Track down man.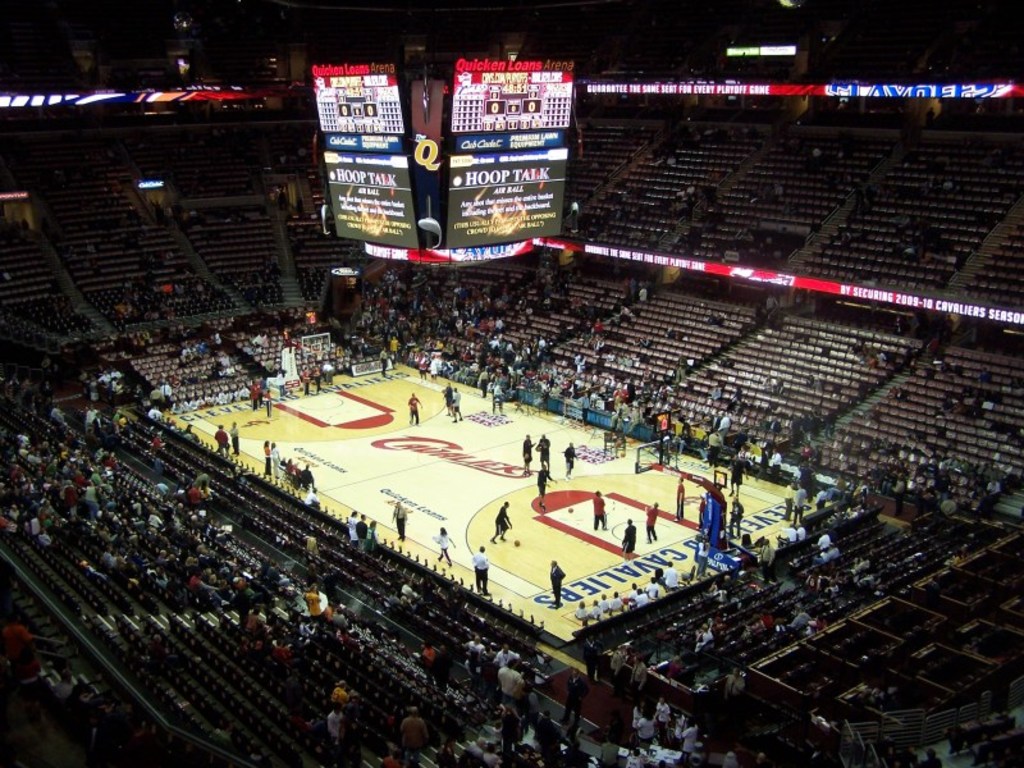
Tracked to bbox(51, 666, 73, 699).
